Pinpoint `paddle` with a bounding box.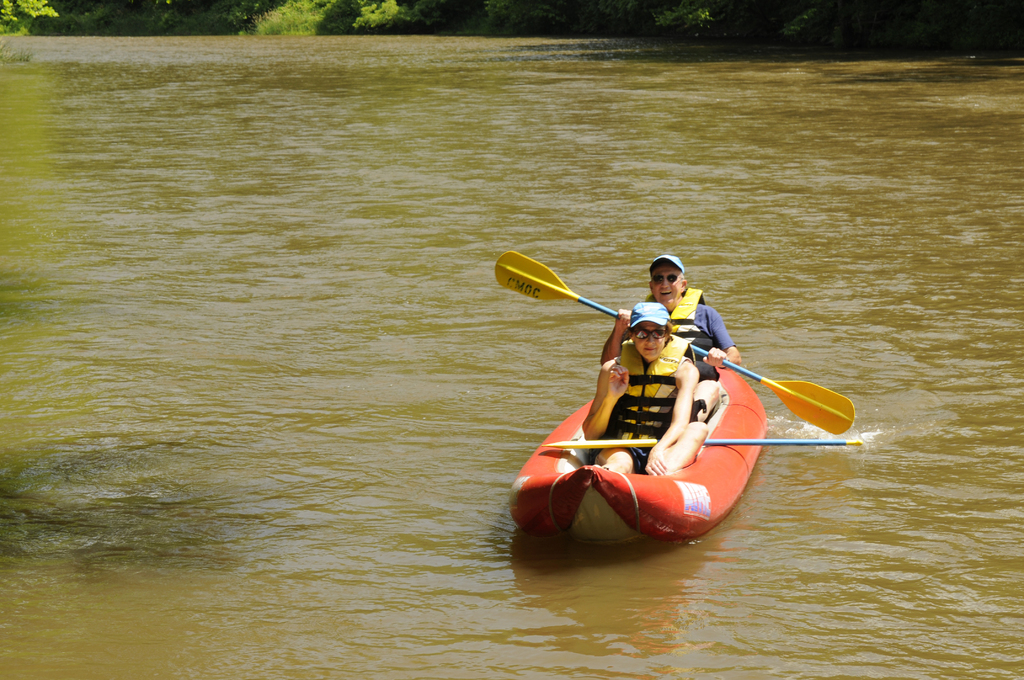
[545, 434, 860, 446].
